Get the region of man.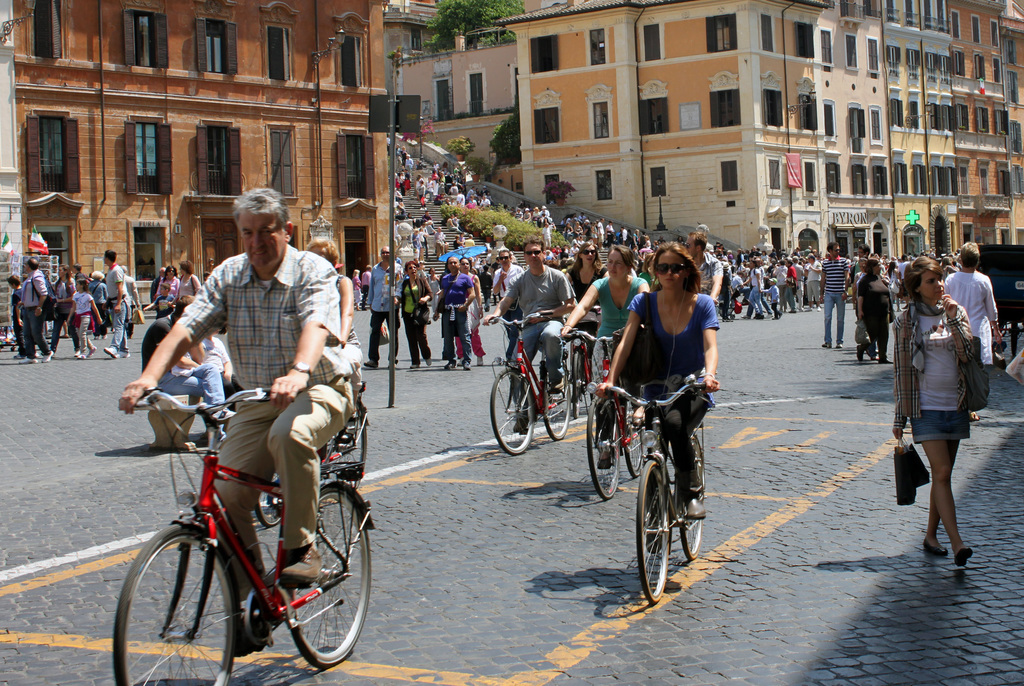
{"x1": 101, "y1": 251, "x2": 130, "y2": 363}.
